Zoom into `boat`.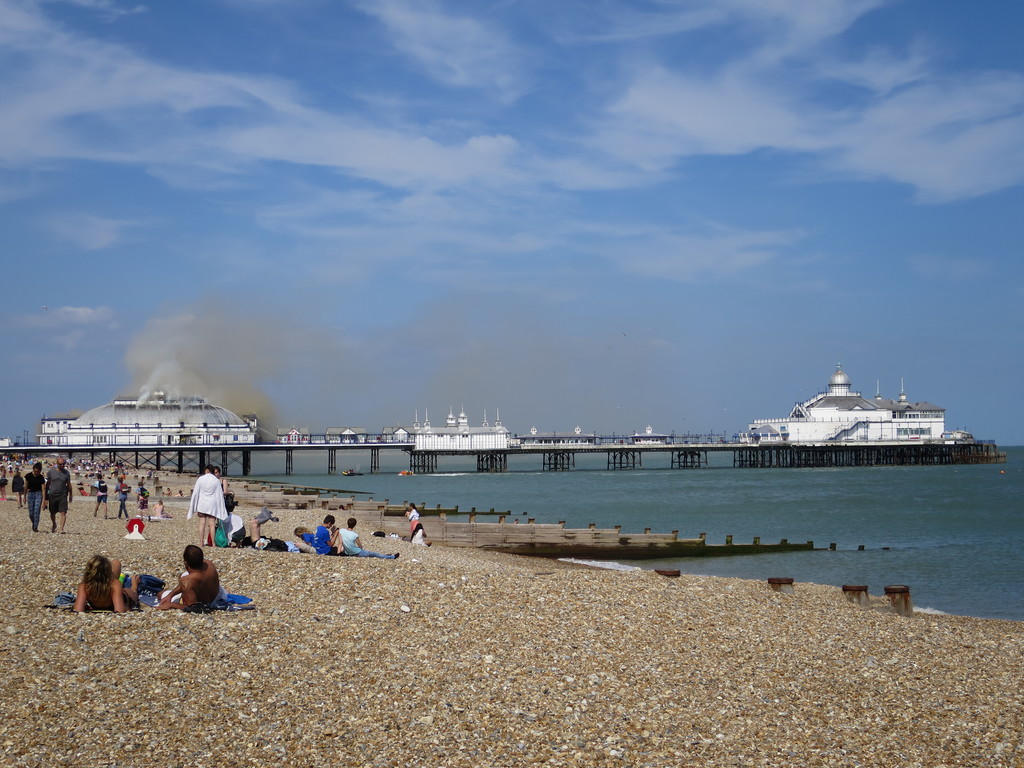
Zoom target: 742,364,948,444.
